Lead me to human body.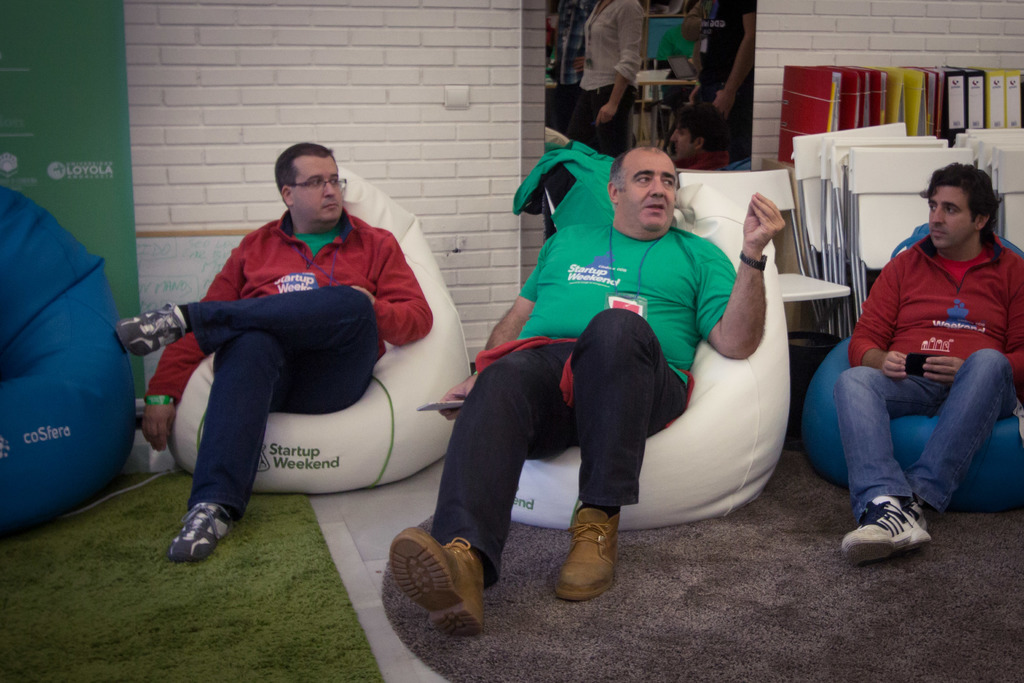
Lead to box=[385, 193, 792, 643].
